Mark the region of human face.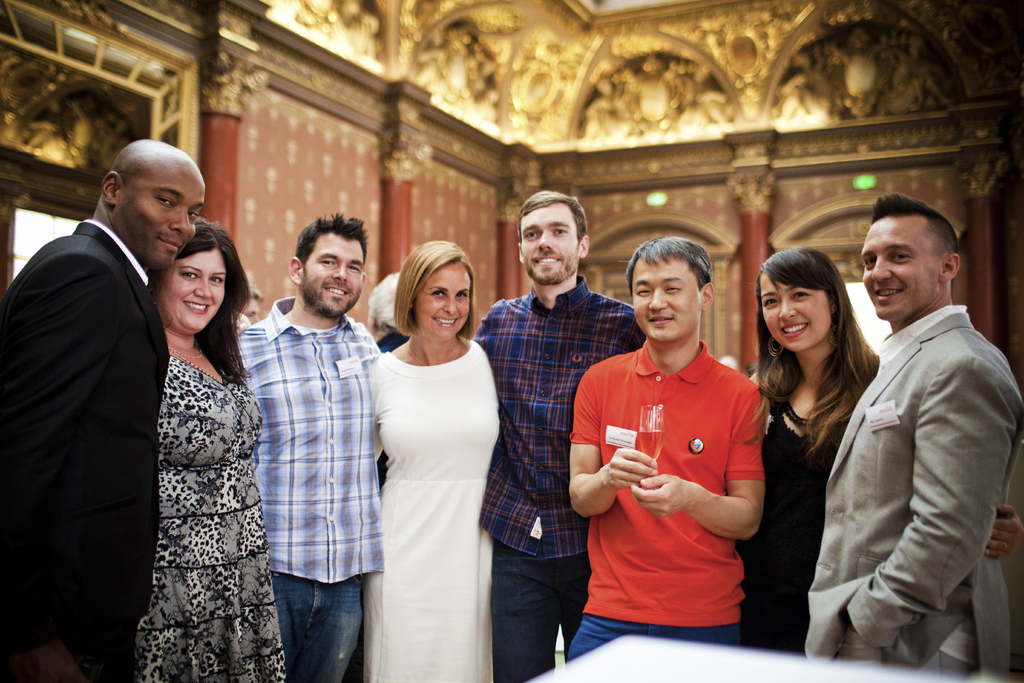
Region: box=[863, 213, 939, 320].
